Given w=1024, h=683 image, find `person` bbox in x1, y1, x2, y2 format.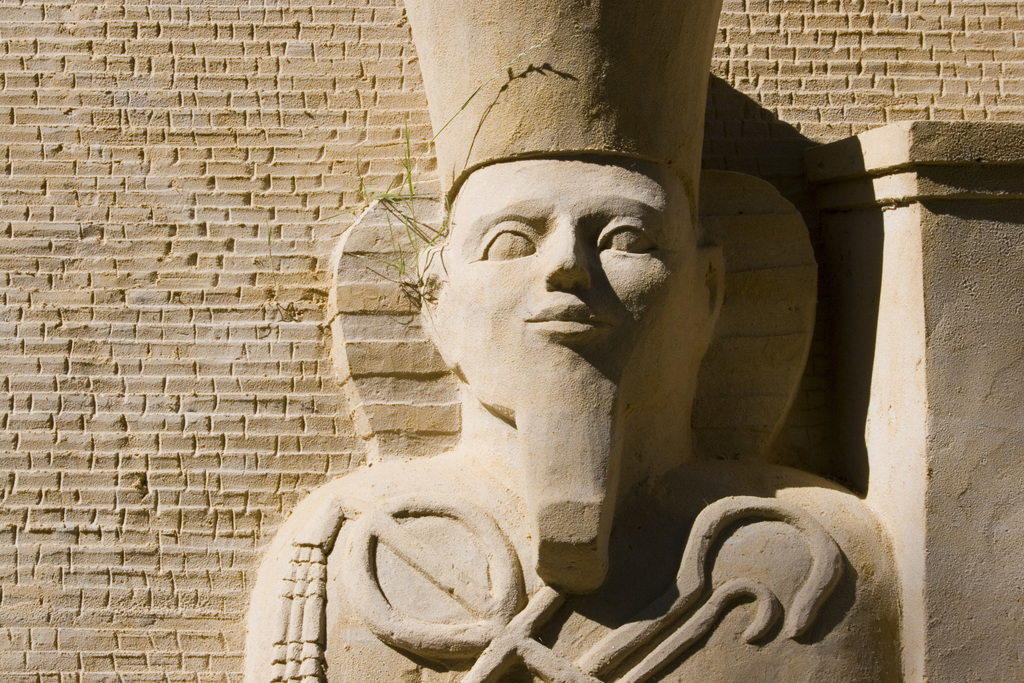
242, 0, 900, 682.
